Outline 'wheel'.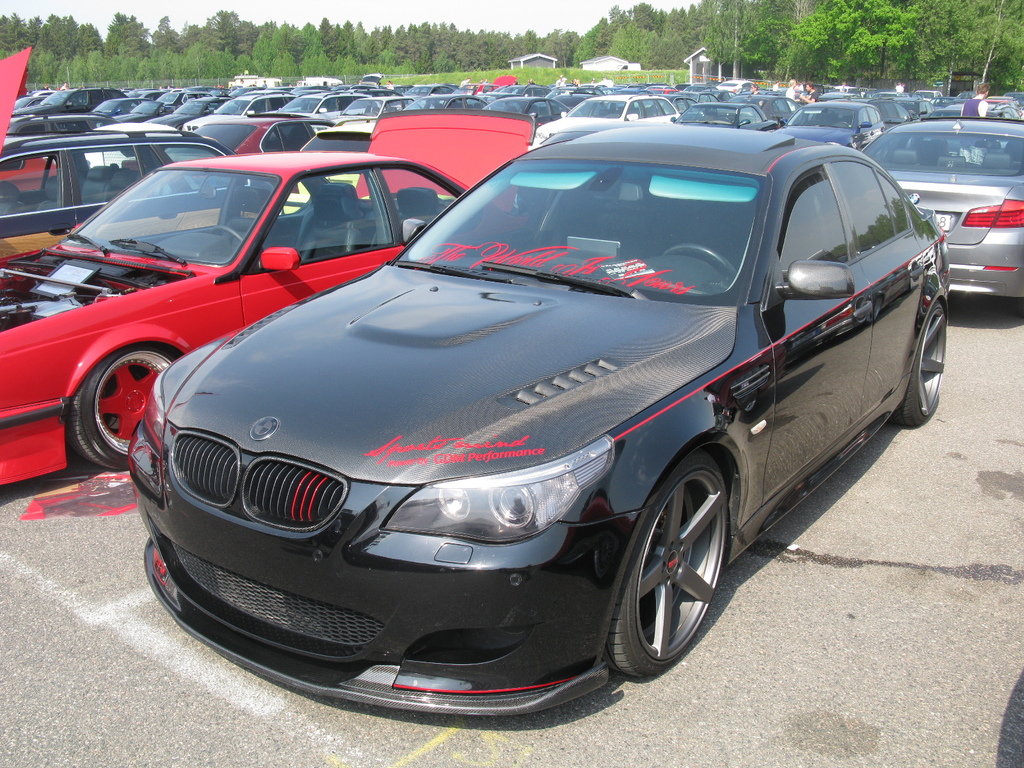
Outline: 214:227:242:244.
